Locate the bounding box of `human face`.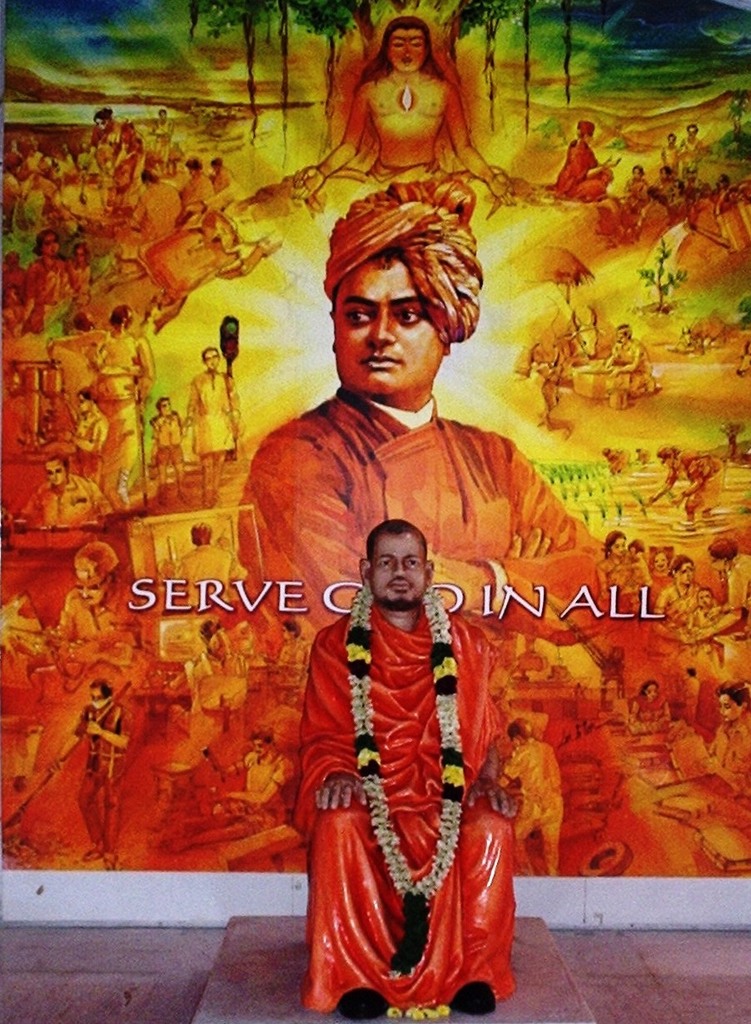
Bounding box: x1=375 y1=535 x2=429 y2=603.
